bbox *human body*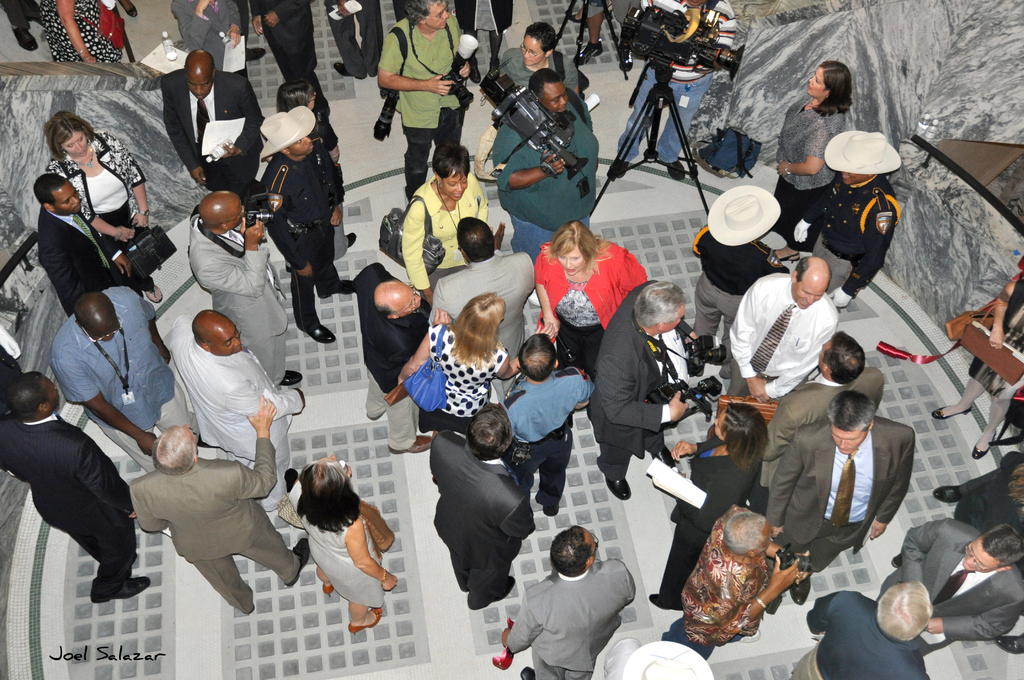
<box>660,503,803,654</box>
